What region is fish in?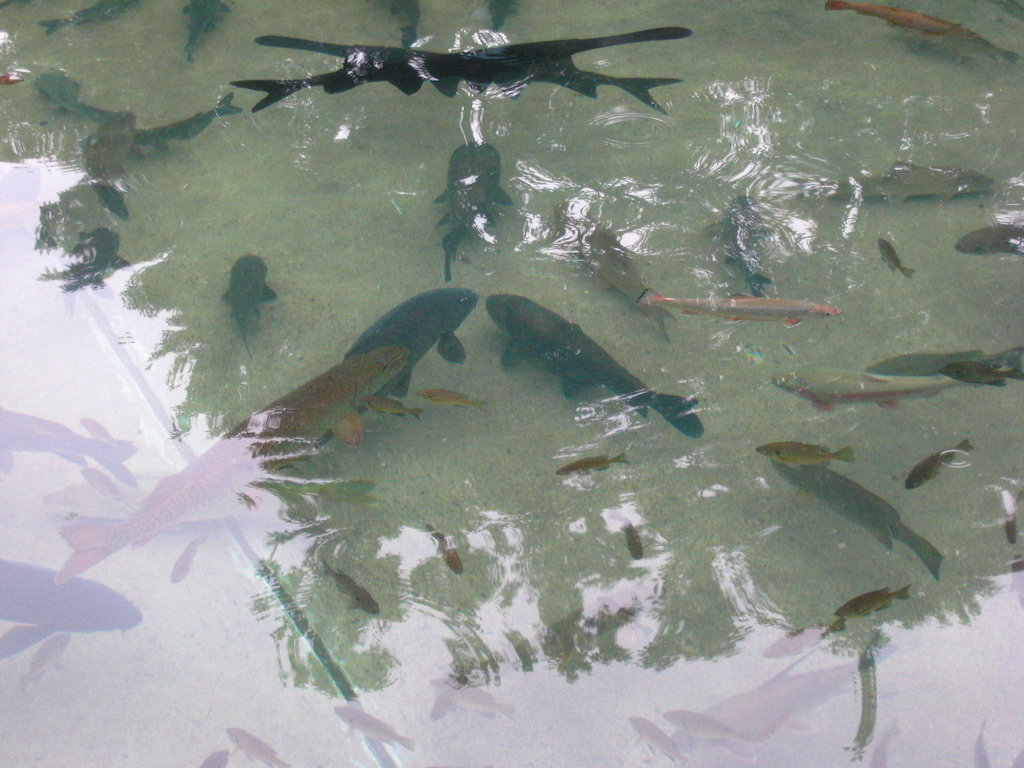
select_region(784, 152, 1001, 210).
